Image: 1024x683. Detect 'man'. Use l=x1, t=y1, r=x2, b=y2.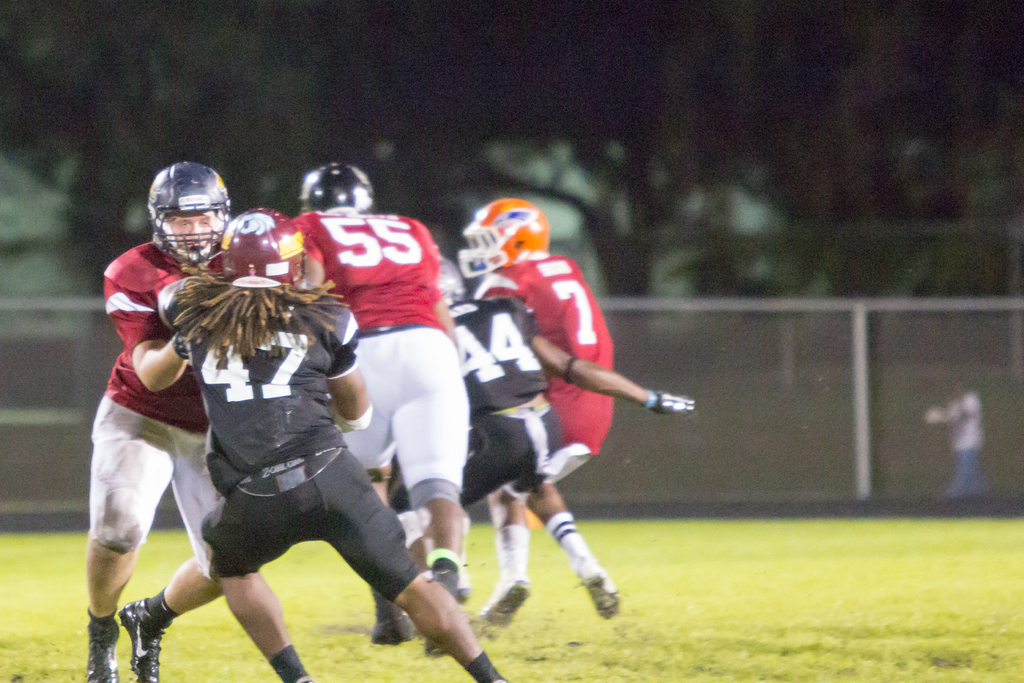
l=292, t=160, r=470, b=659.
